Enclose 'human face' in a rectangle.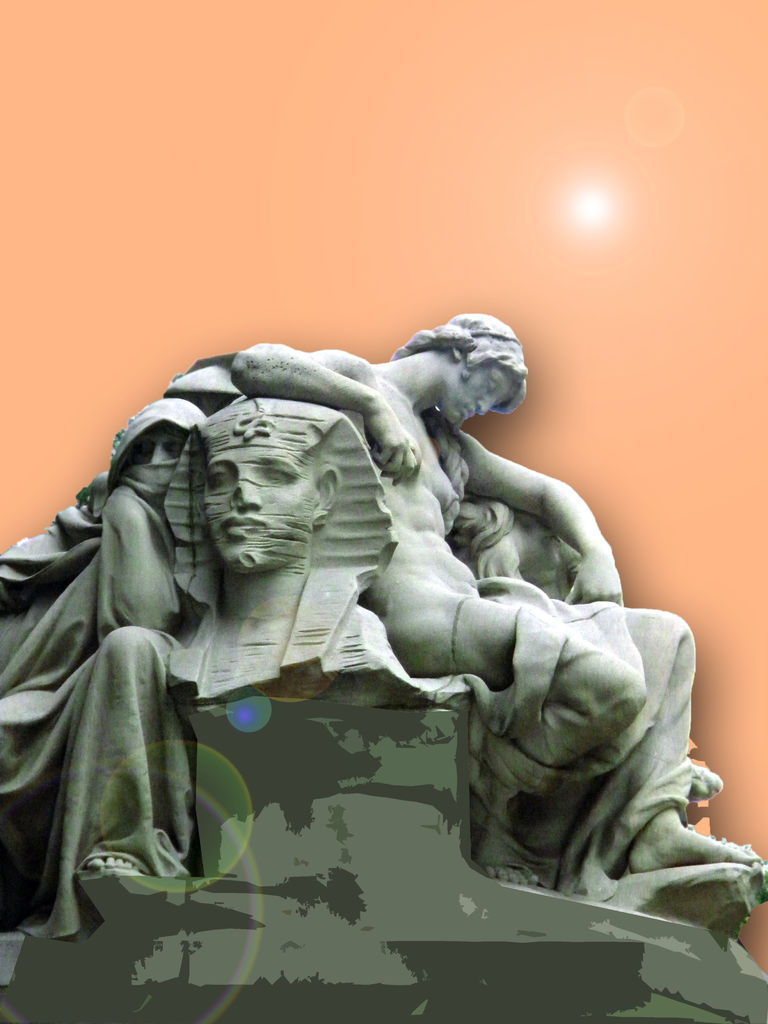
BBox(200, 431, 334, 576).
